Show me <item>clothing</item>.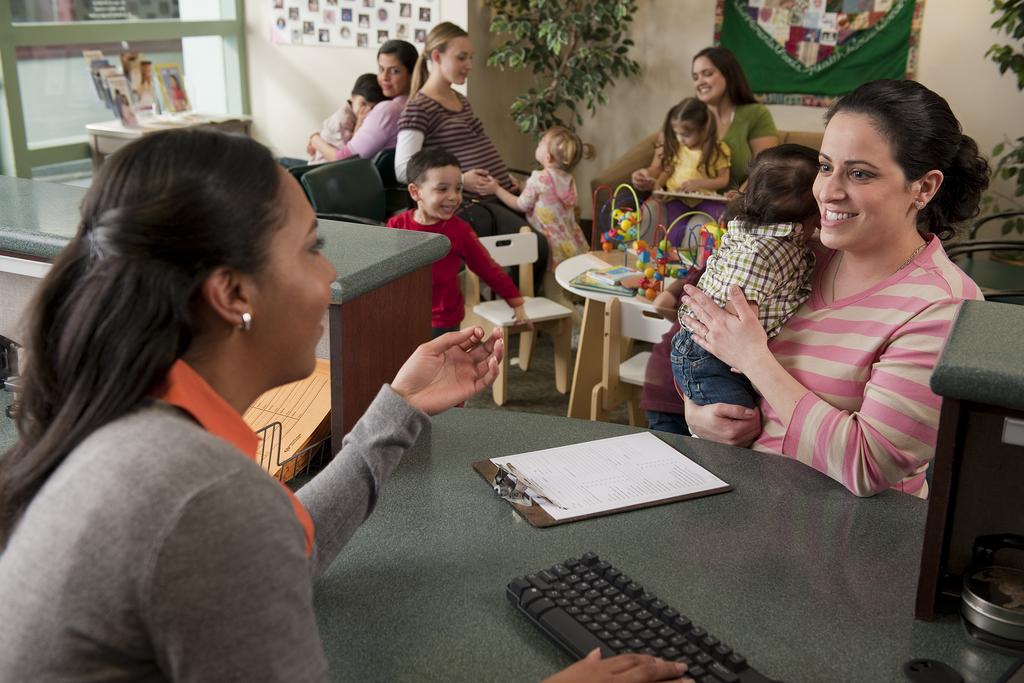
<item>clothing</item> is here: <region>632, 99, 771, 252</region>.
